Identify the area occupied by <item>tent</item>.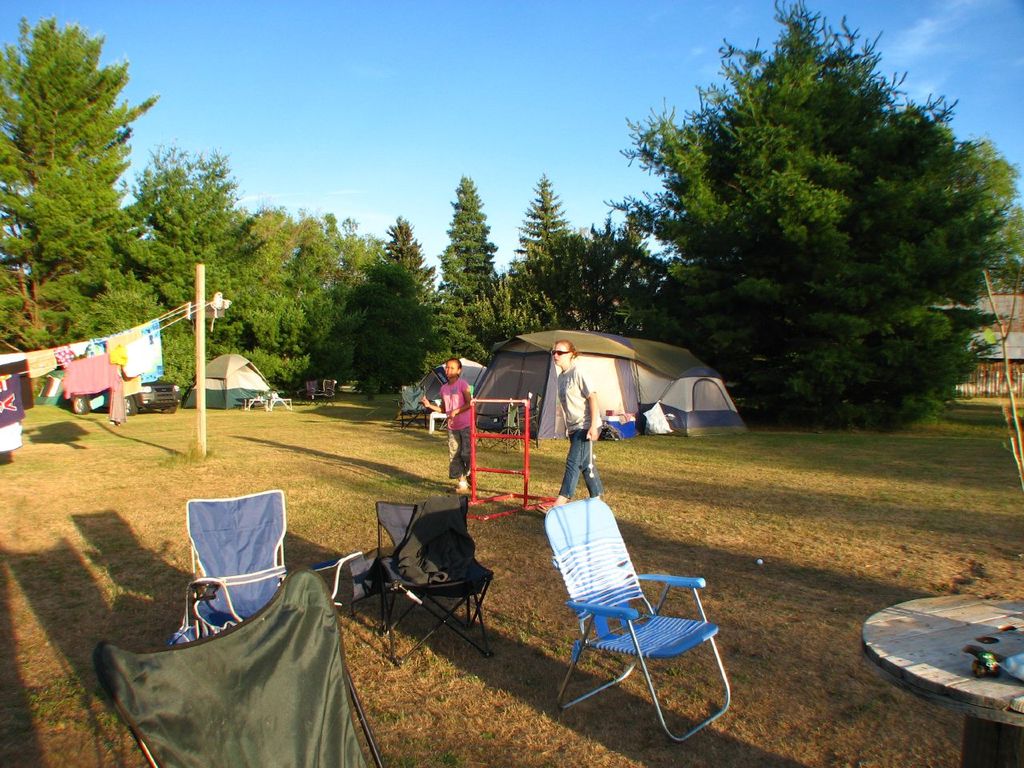
Area: box(606, 331, 746, 436).
